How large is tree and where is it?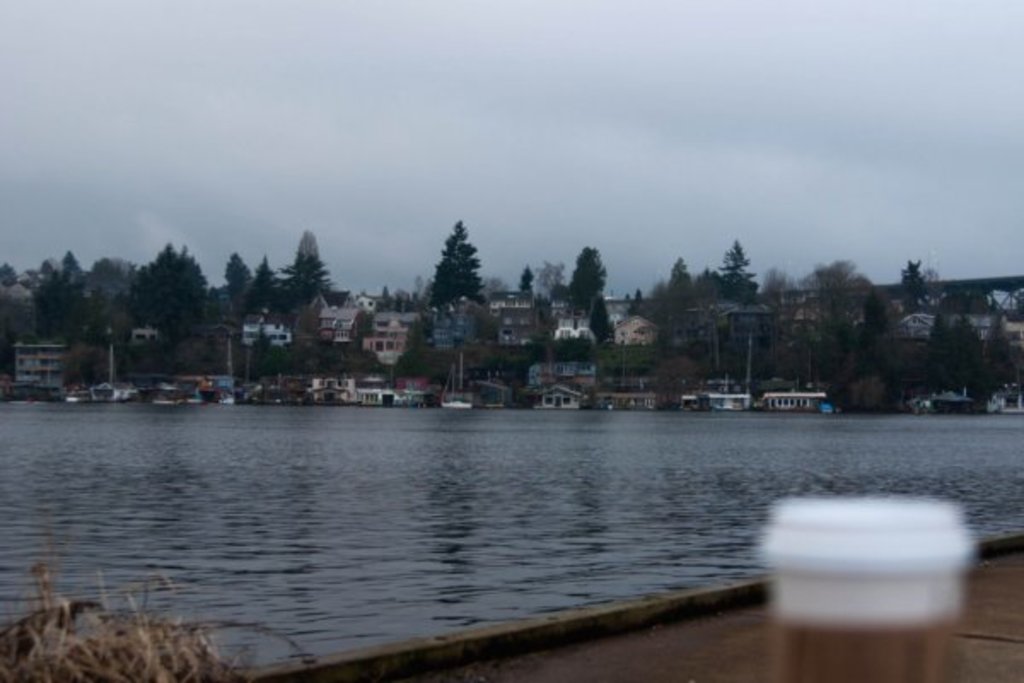
Bounding box: [884,256,939,318].
